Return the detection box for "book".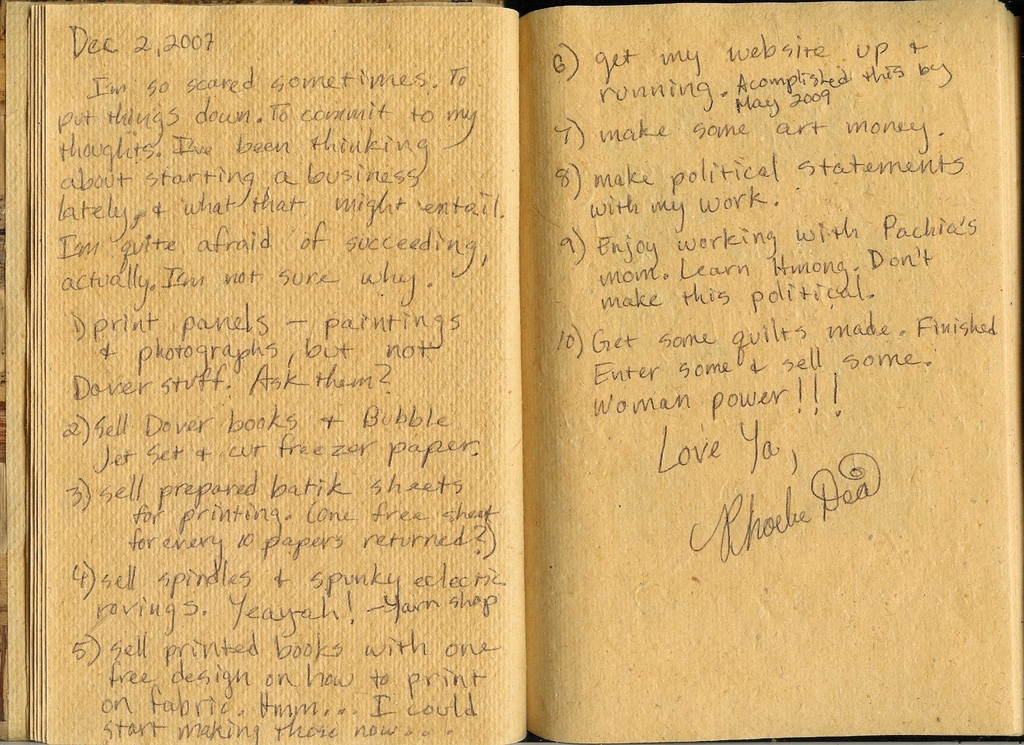
rect(0, 0, 1023, 744).
